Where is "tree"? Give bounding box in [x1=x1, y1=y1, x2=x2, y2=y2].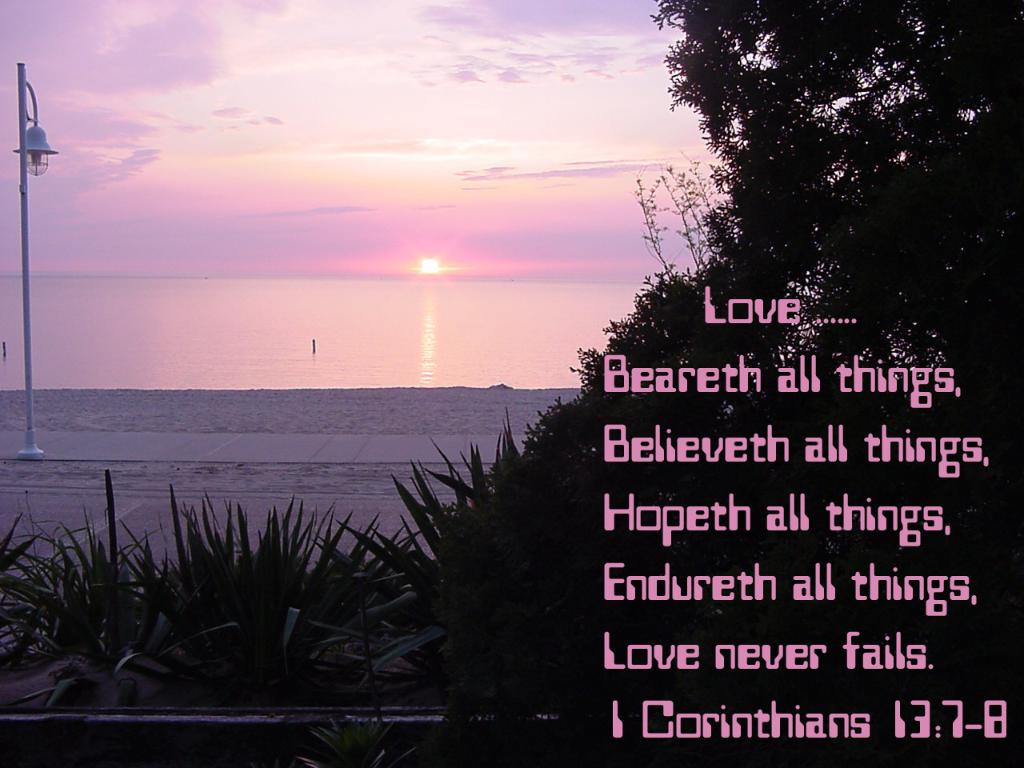
[x1=632, y1=155, x2=815, y2=496].
